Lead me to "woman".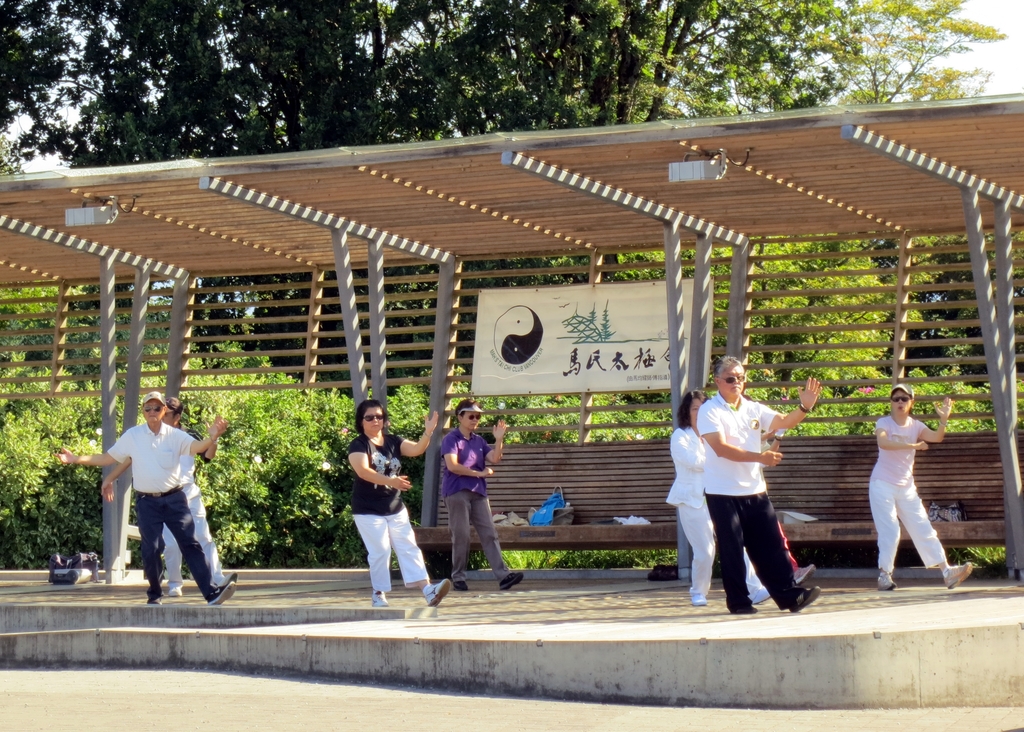
Lead to l=865, t=385, r=981, b=592.
